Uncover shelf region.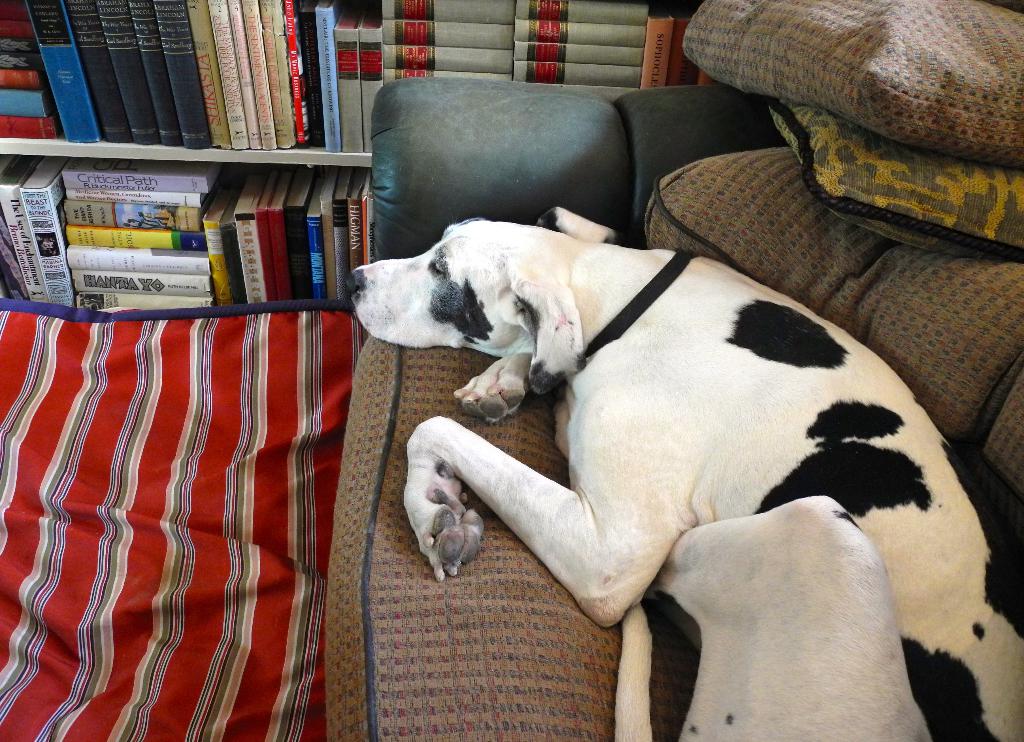
Uncovered: [0,12,439,295].
